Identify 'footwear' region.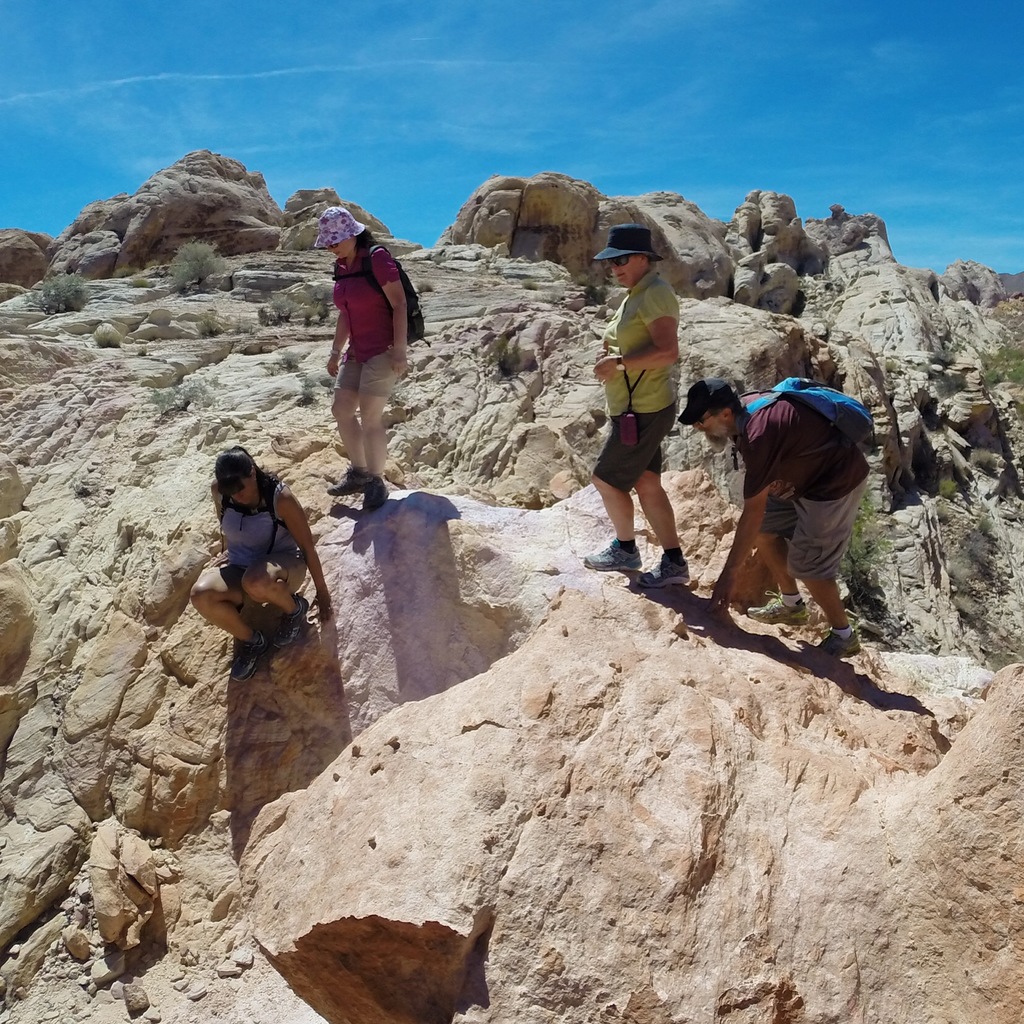
Region: 746, 591, 811, 626.
